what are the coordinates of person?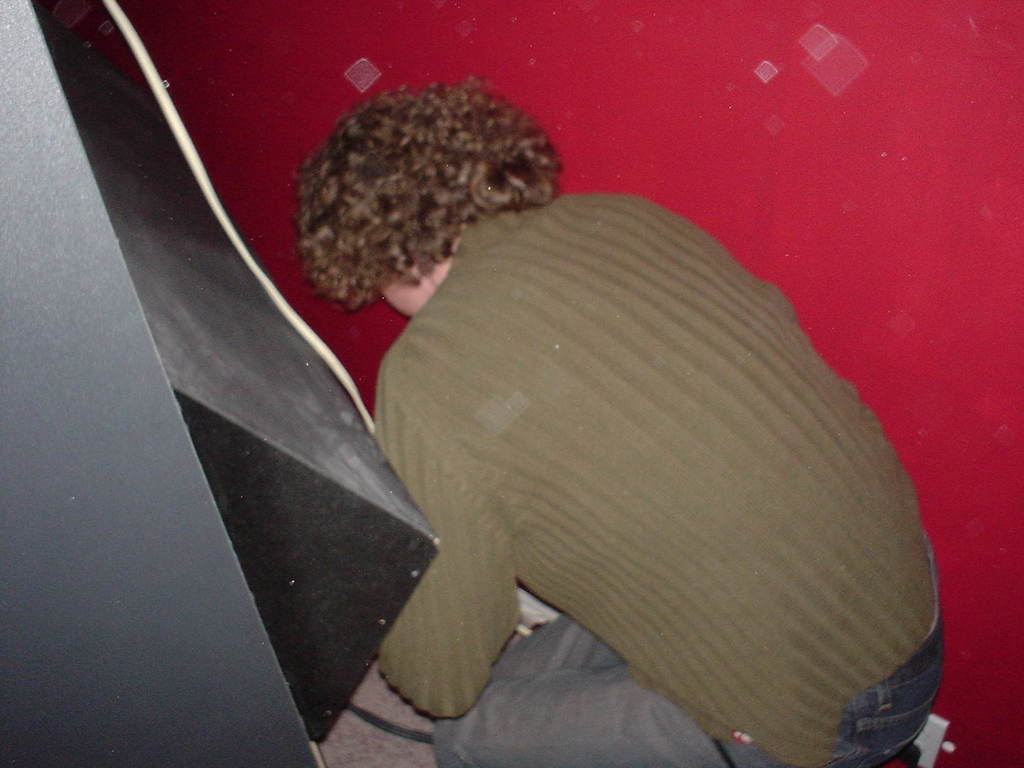
291/78/945/767.
